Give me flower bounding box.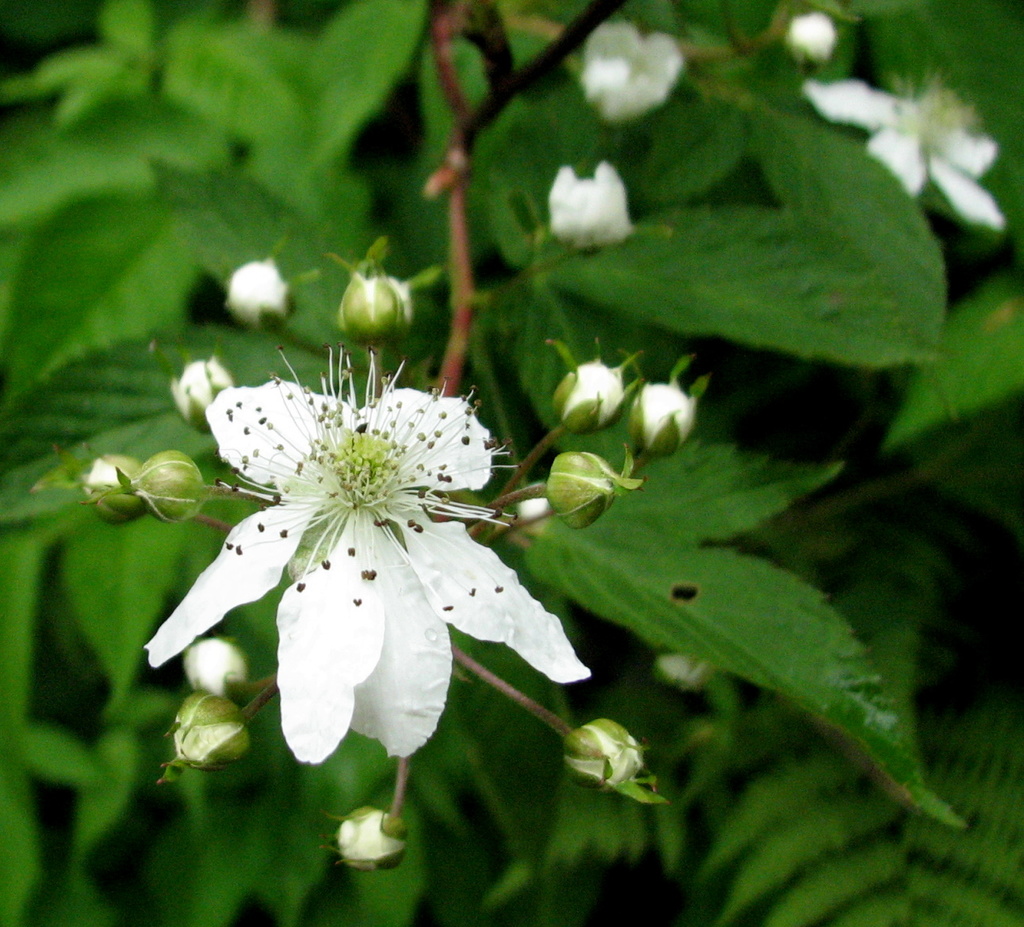
572 10 687 124.
